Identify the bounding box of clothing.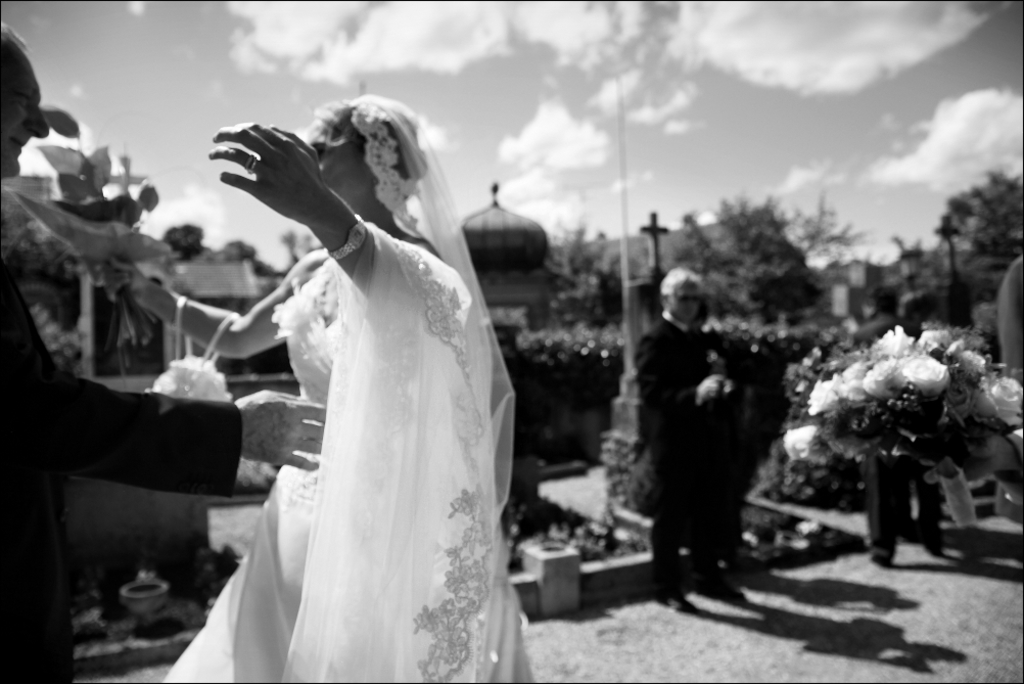
detection(165, 97, 539, 683).
